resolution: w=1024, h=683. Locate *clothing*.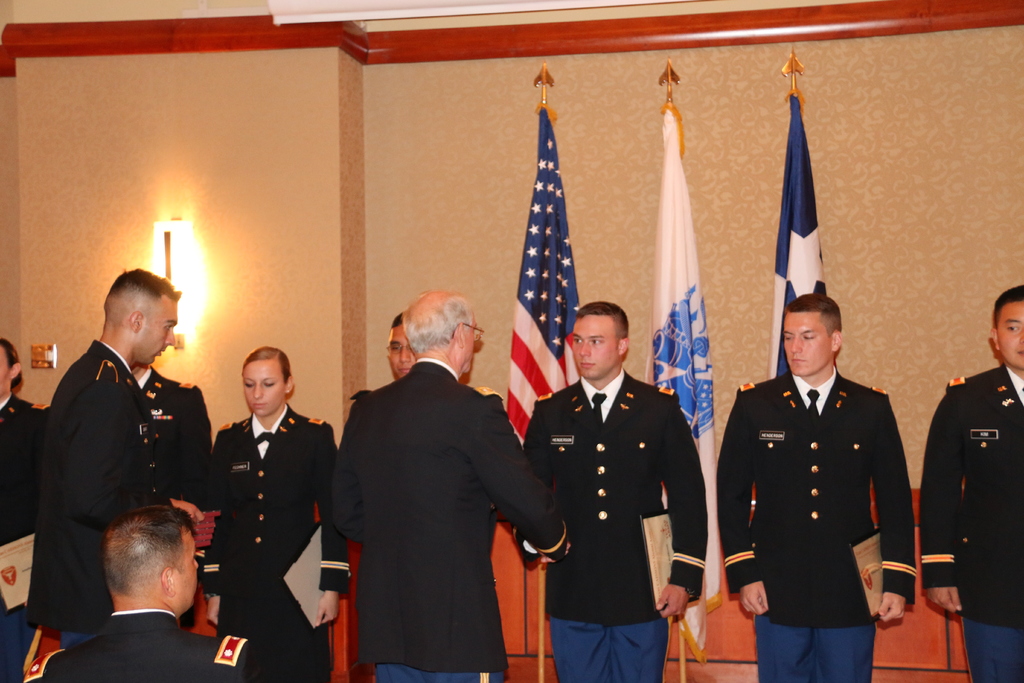
select_region(40, 339, 151, 607).
